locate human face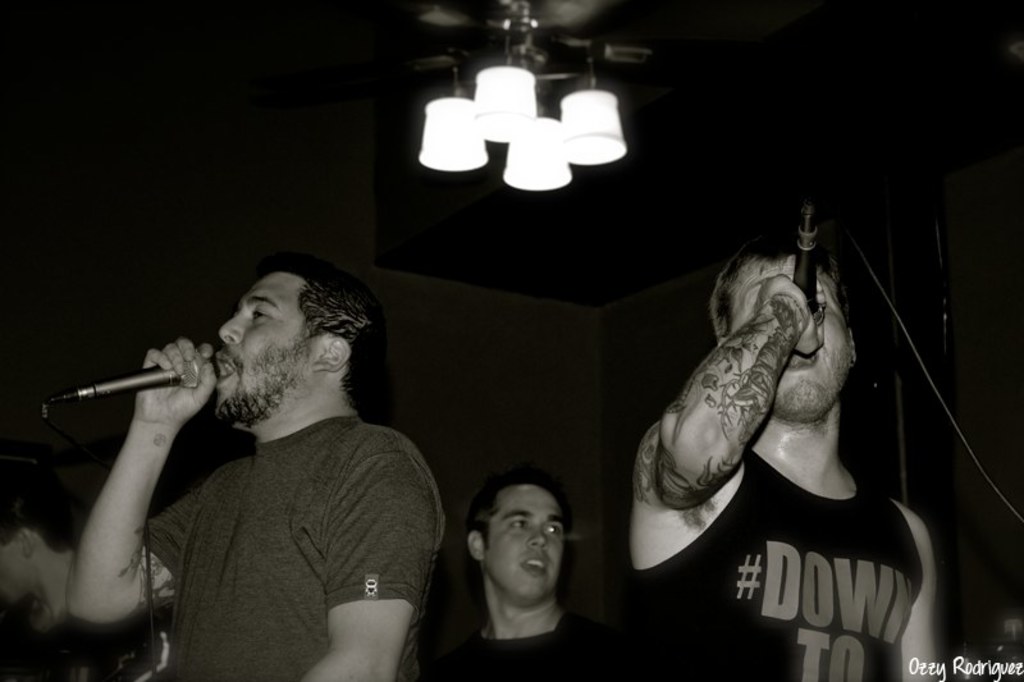
<box>212,273,310,418</box>
